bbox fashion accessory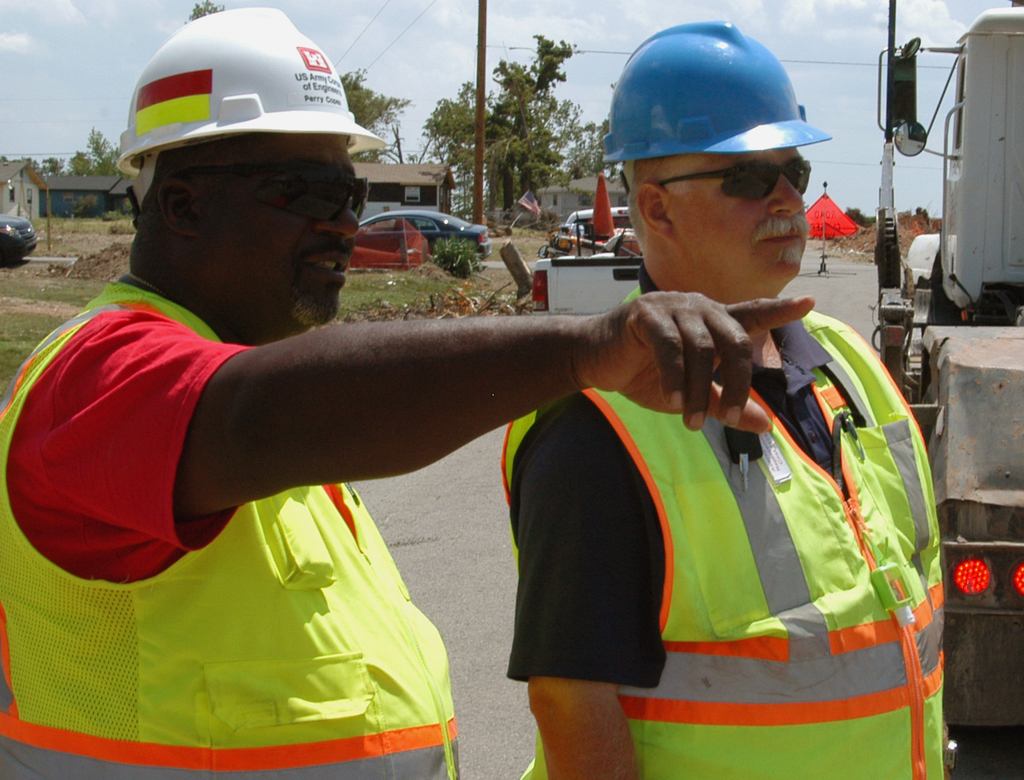
(176, 156, 373, 221)
